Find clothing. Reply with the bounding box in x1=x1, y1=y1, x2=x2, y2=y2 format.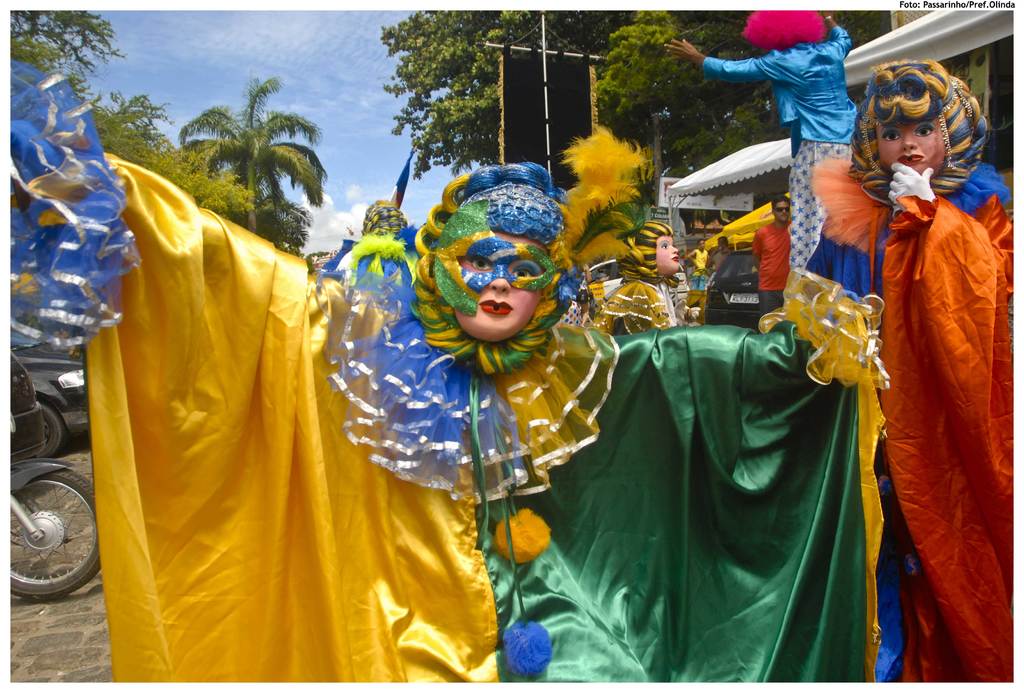
x1=703, y1=10, x2=853, y2=156.
